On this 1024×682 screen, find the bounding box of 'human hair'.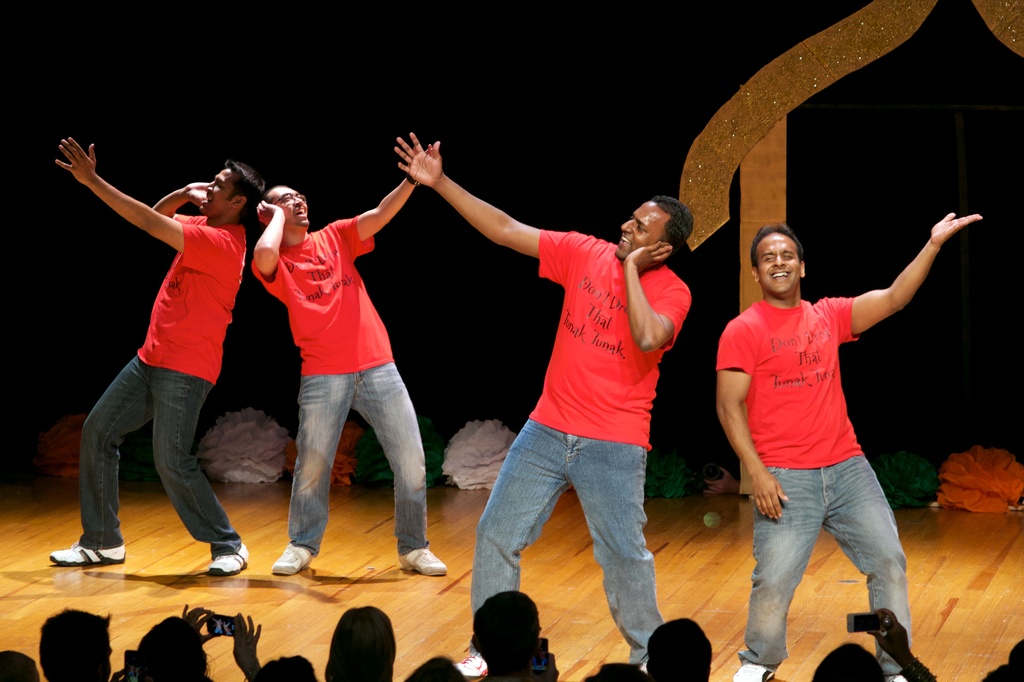
Bounding box: region(751, 224, 803, 267).
